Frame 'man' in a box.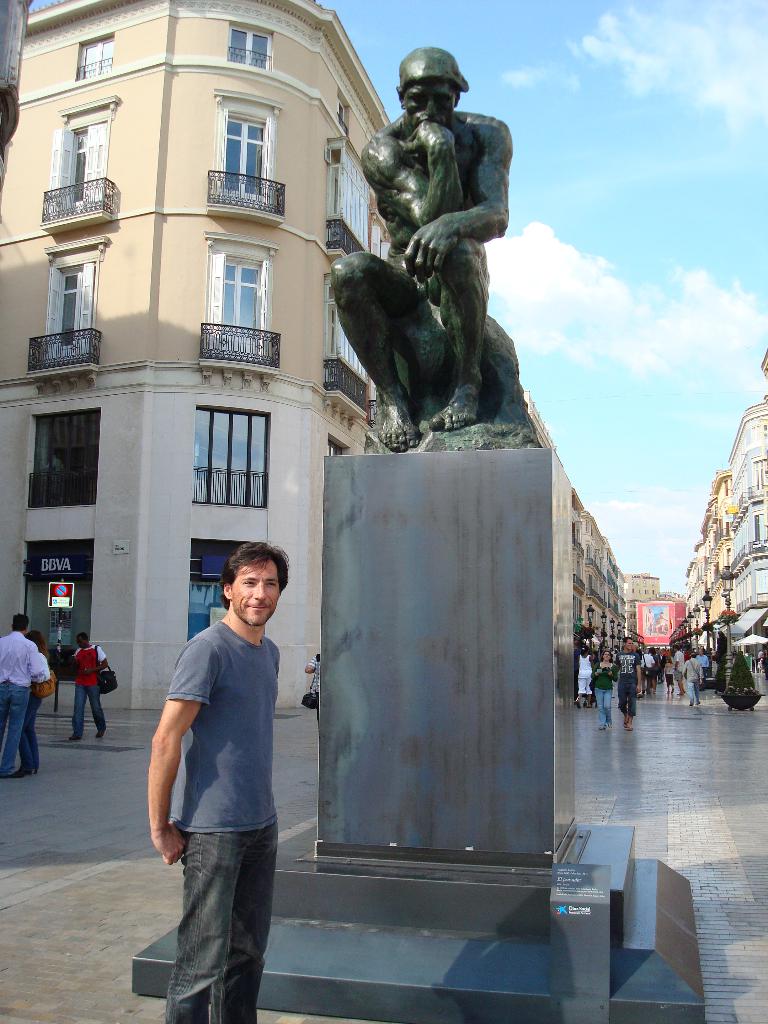
<box>145,519,308,1011</box>.
